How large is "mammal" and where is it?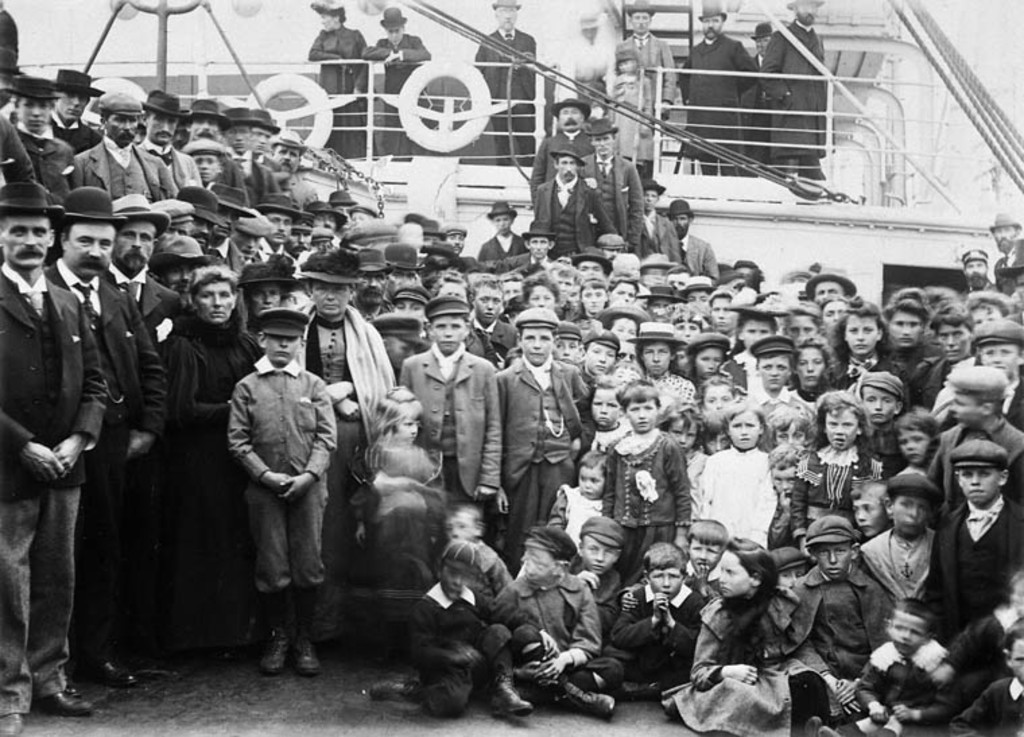
Bounding box: bbox=[759, 0, 827, 183].
